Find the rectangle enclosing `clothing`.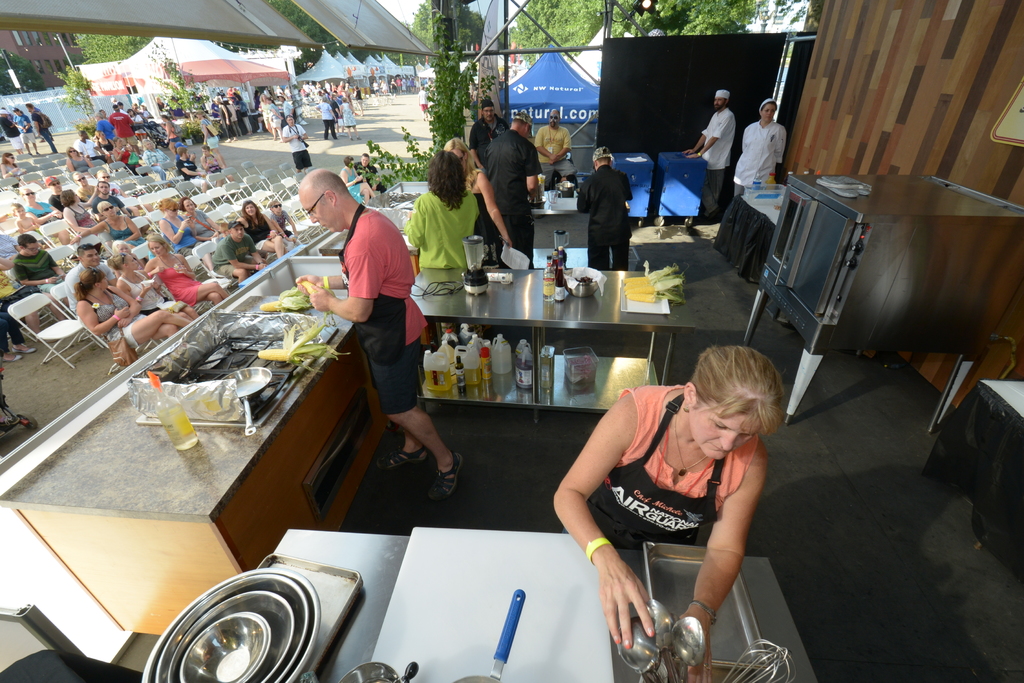
region(72, 138, 106, 165).
